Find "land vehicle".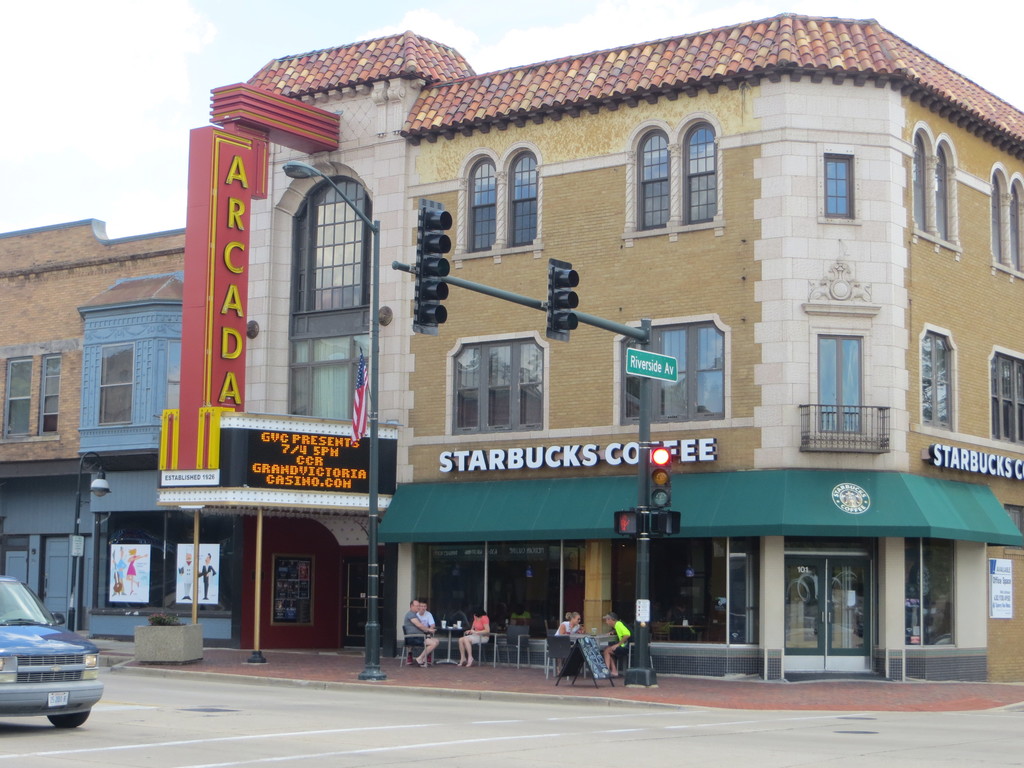
{"left": 0, "top": 609, "right": 99, "bottom": 743}.
